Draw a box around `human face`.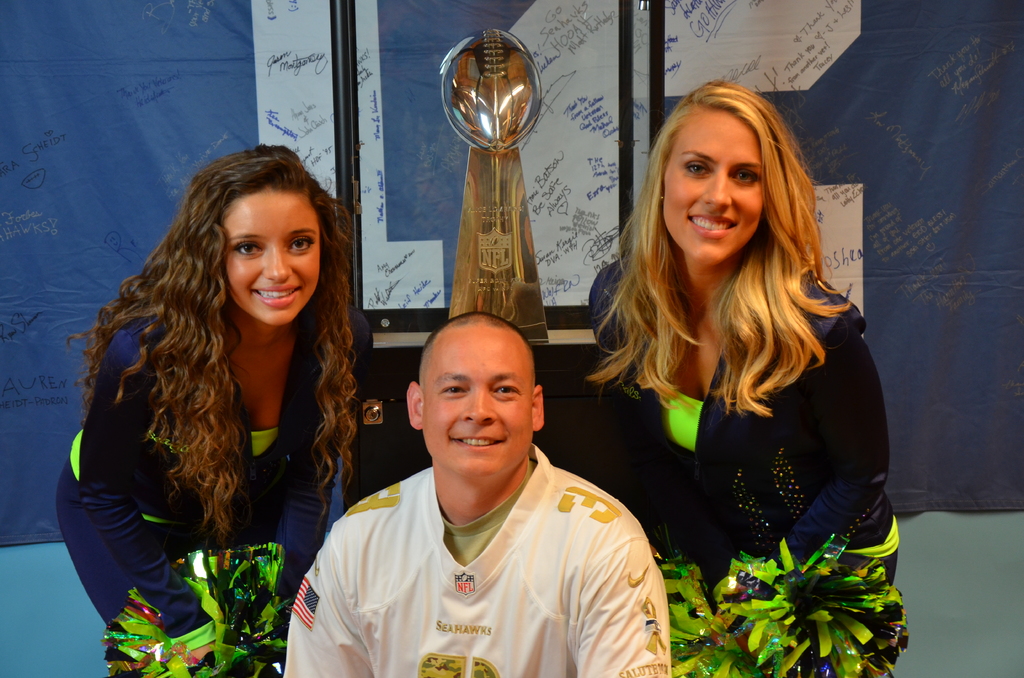
rect(662, 107, 764, 262).
